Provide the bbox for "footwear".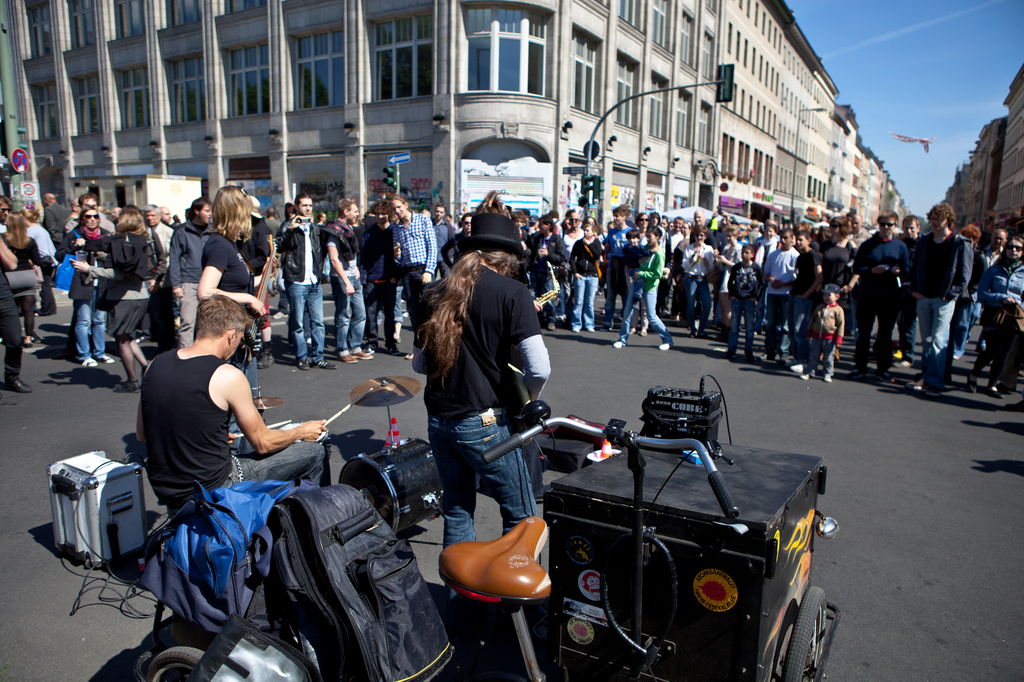
x1=987 y1=385 x2=1004 y2=399.
